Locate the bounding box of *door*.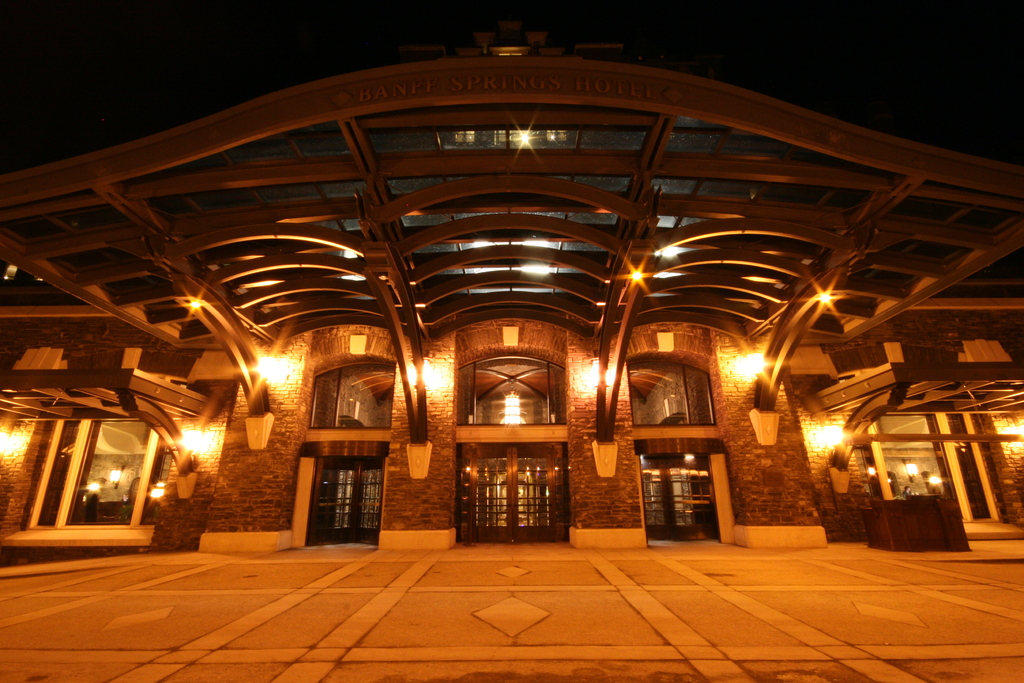
Bounding box: Rect(457, 444, 564, 547).
